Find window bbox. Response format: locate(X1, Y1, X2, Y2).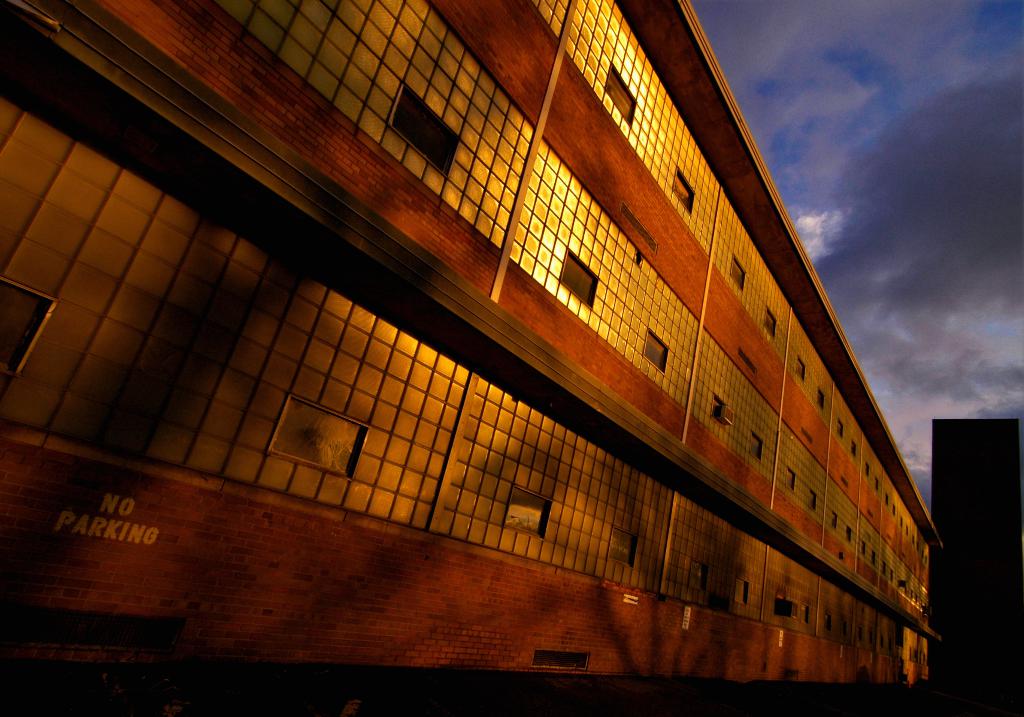
locate(735, 581, 751, 606).
